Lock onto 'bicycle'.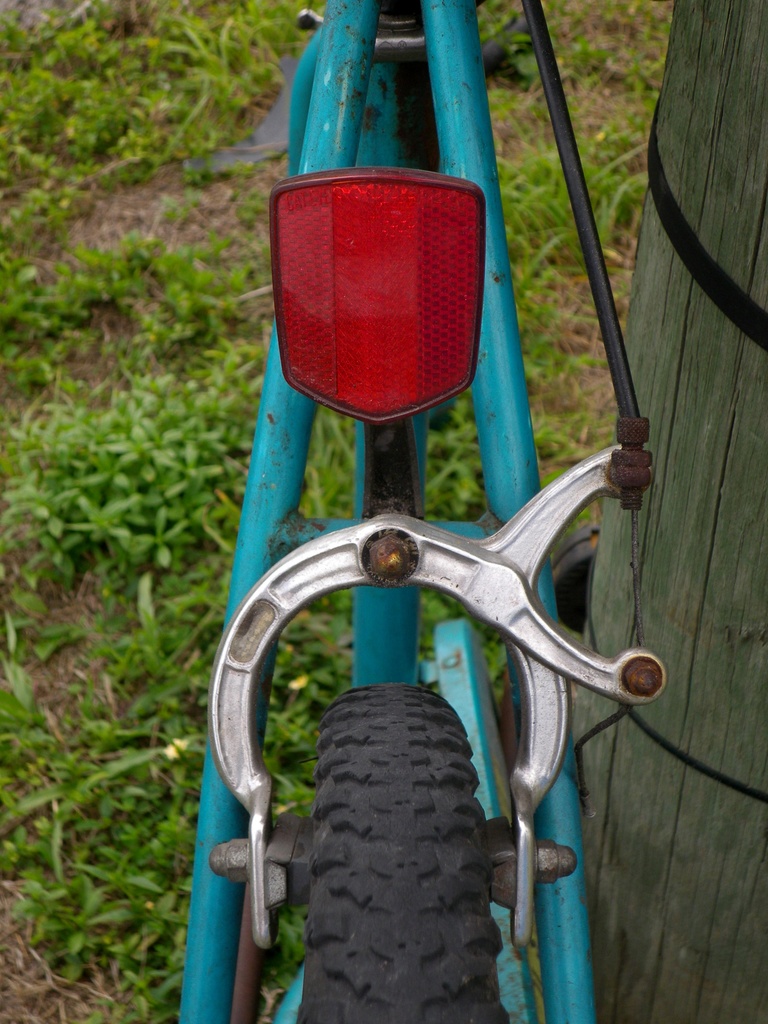
Locked: box(175, 0, 676, 1014).
